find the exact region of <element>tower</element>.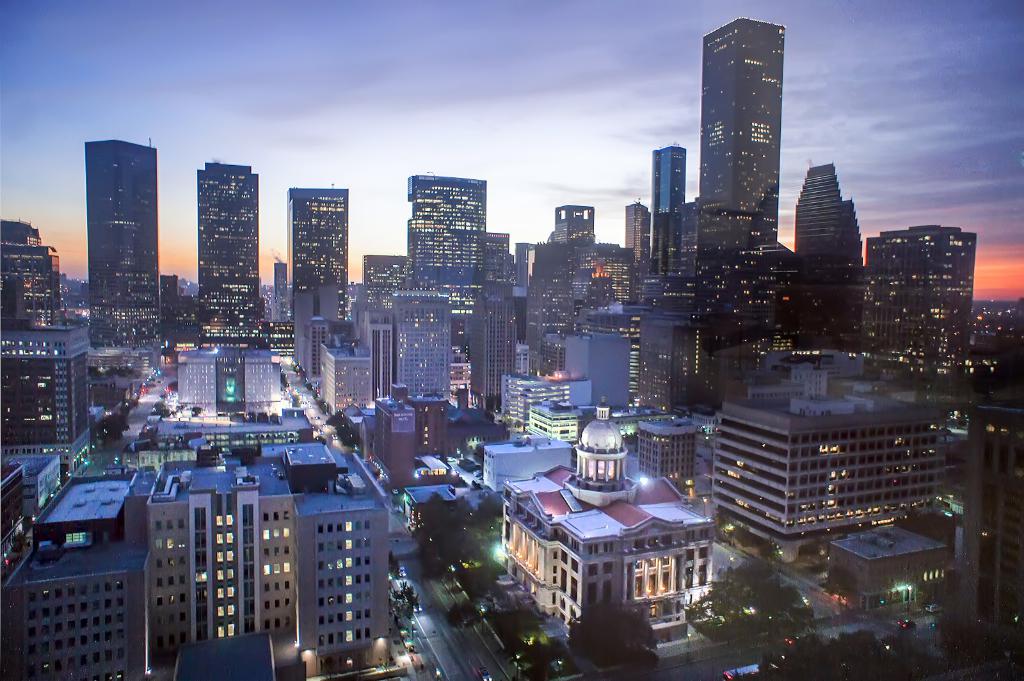
Exact region: 632, 308, 697, 413.
